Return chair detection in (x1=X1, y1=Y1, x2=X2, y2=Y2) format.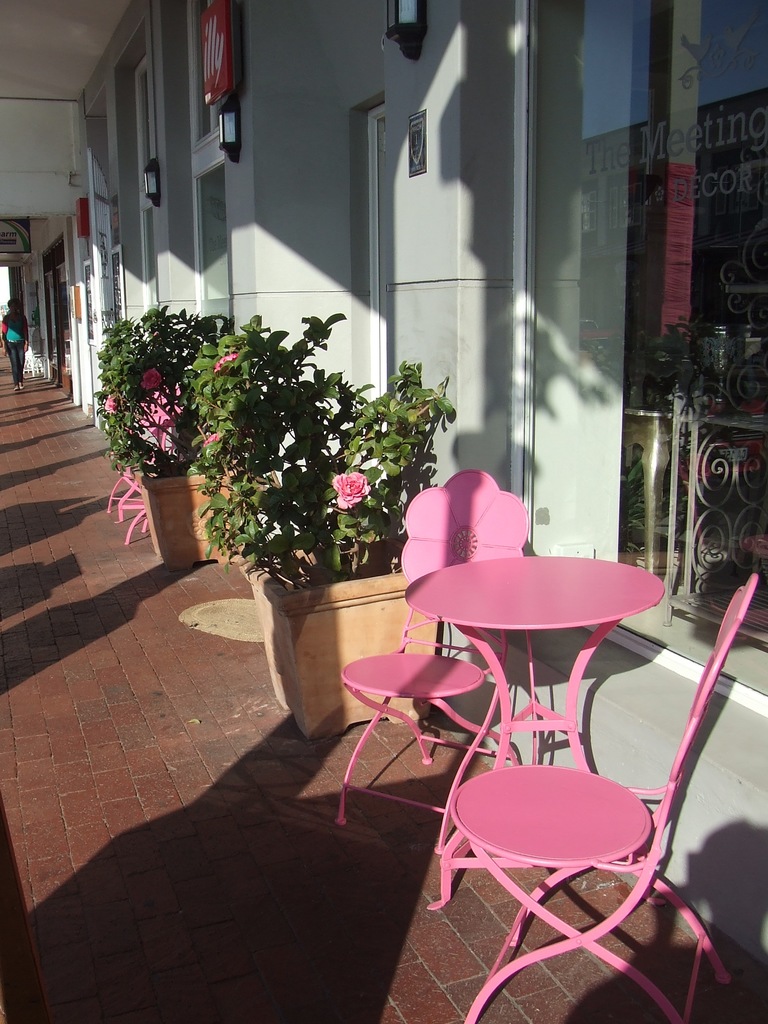
(x1=333, y1=465, x2=536, y2=863).
